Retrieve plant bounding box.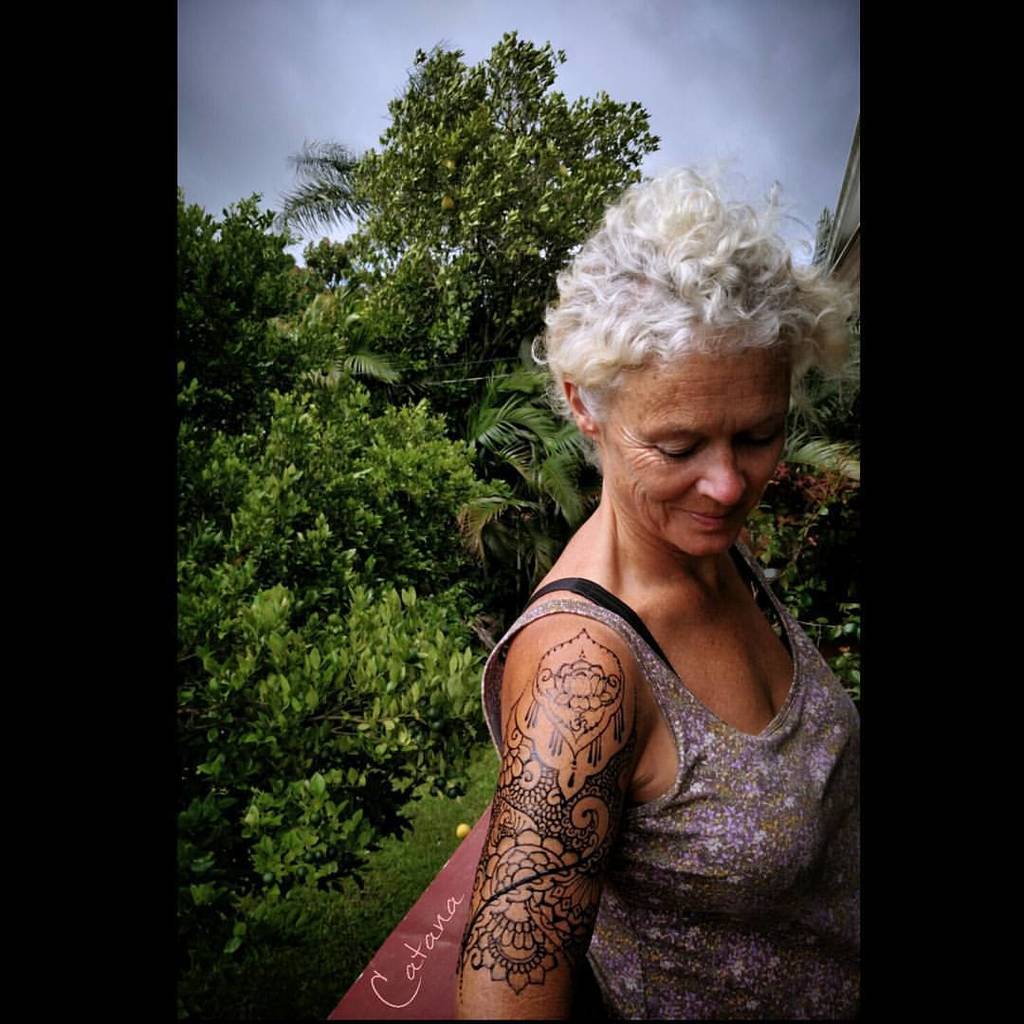
Bounding box: (x1=729, y1=490, x2=869, y2=714).
